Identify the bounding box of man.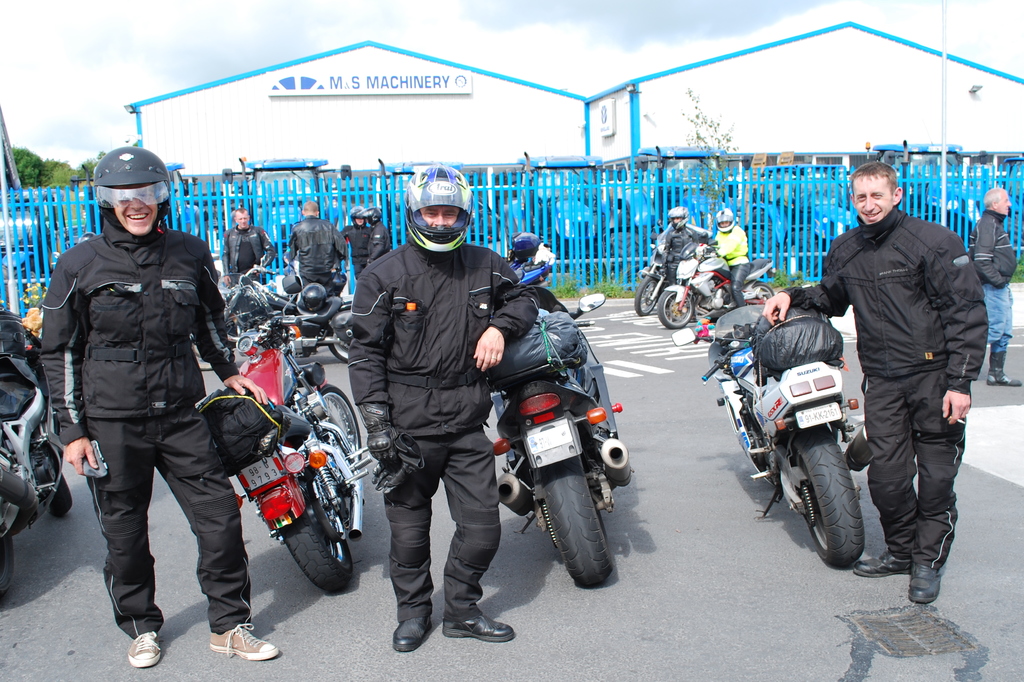
(left=345, top=164, right=543, bottom=654).
